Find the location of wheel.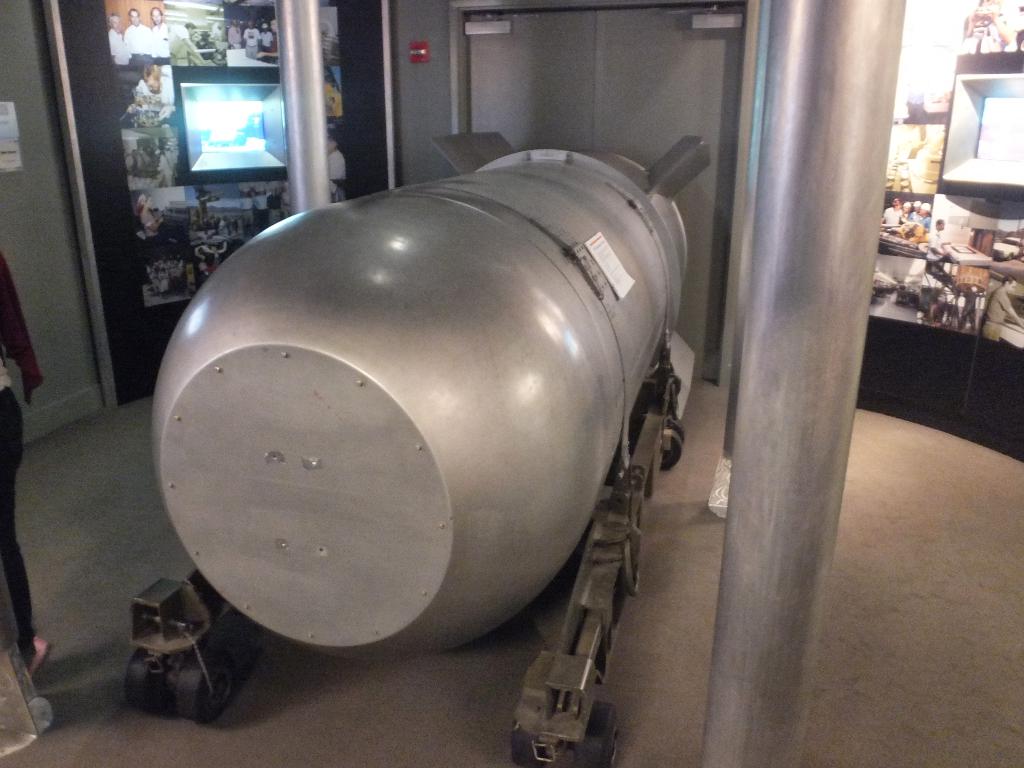
Location: <box>668,420,688,447</box>.
